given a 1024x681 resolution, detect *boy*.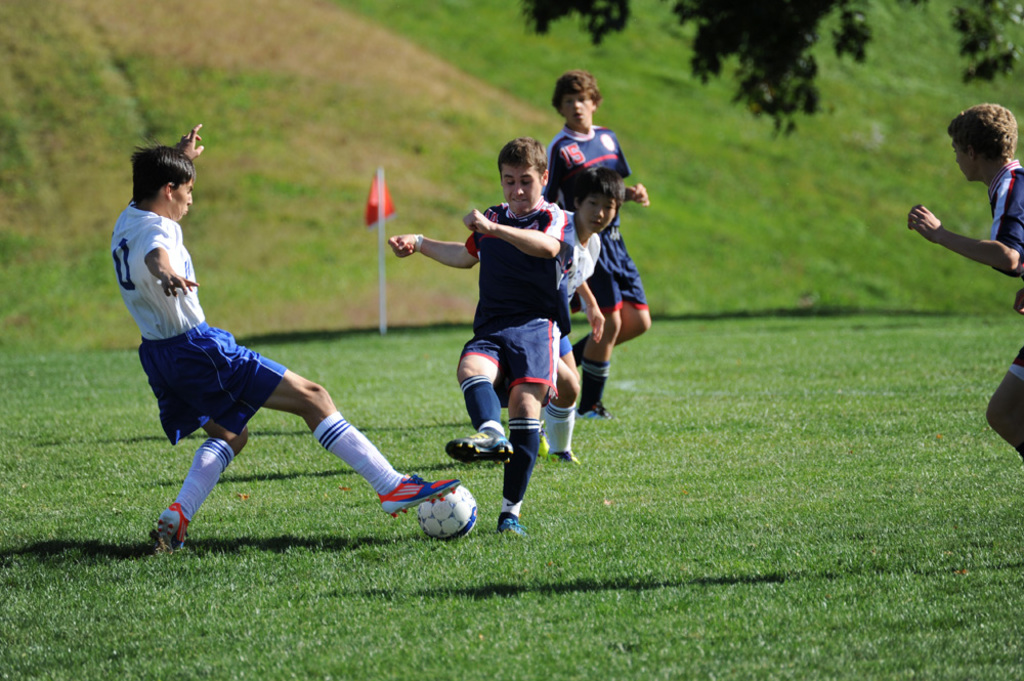
locate(110, 124, 460, 553).
